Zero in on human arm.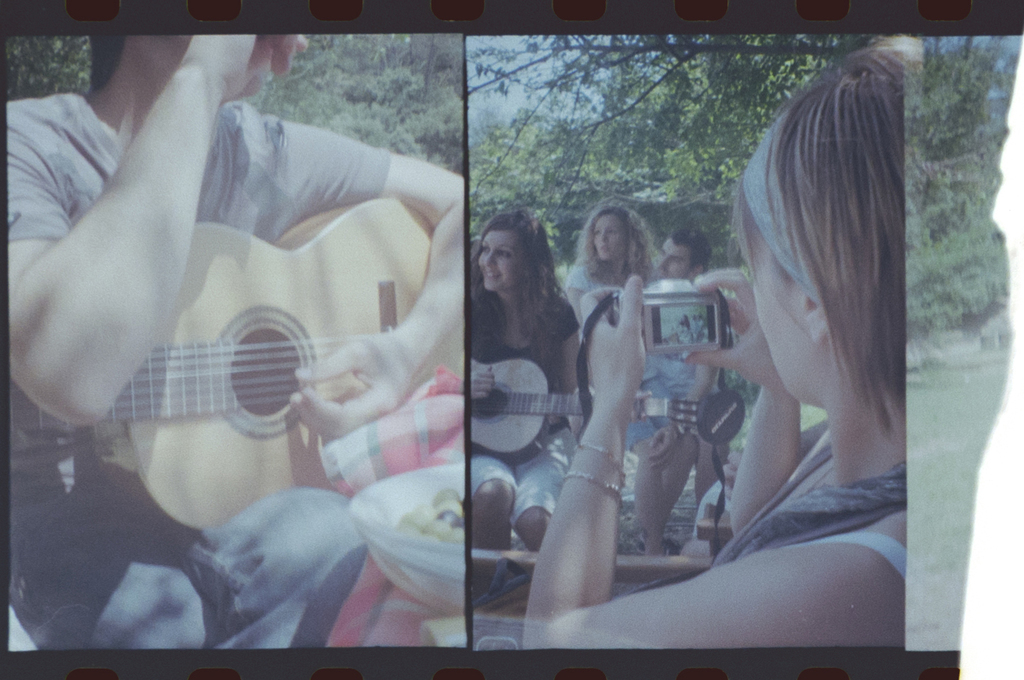
Zeroed in: region(552, 301, 576, 424).
